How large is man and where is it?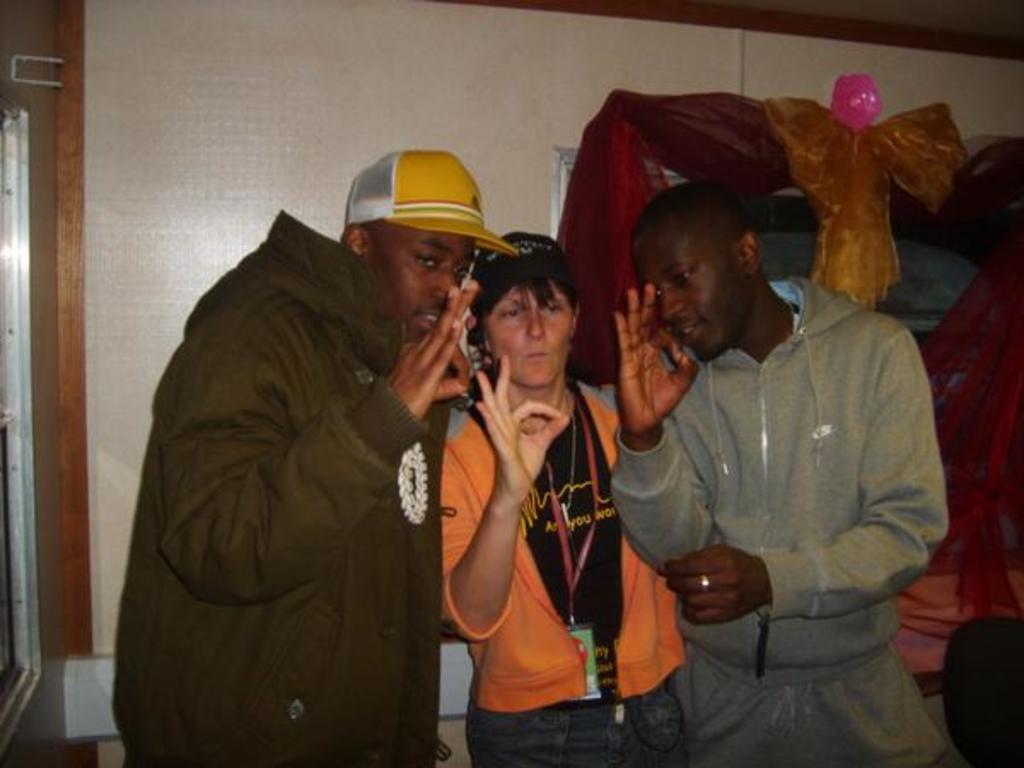
Bounding box: (left=432, top=236, right=691, bottom=766).
